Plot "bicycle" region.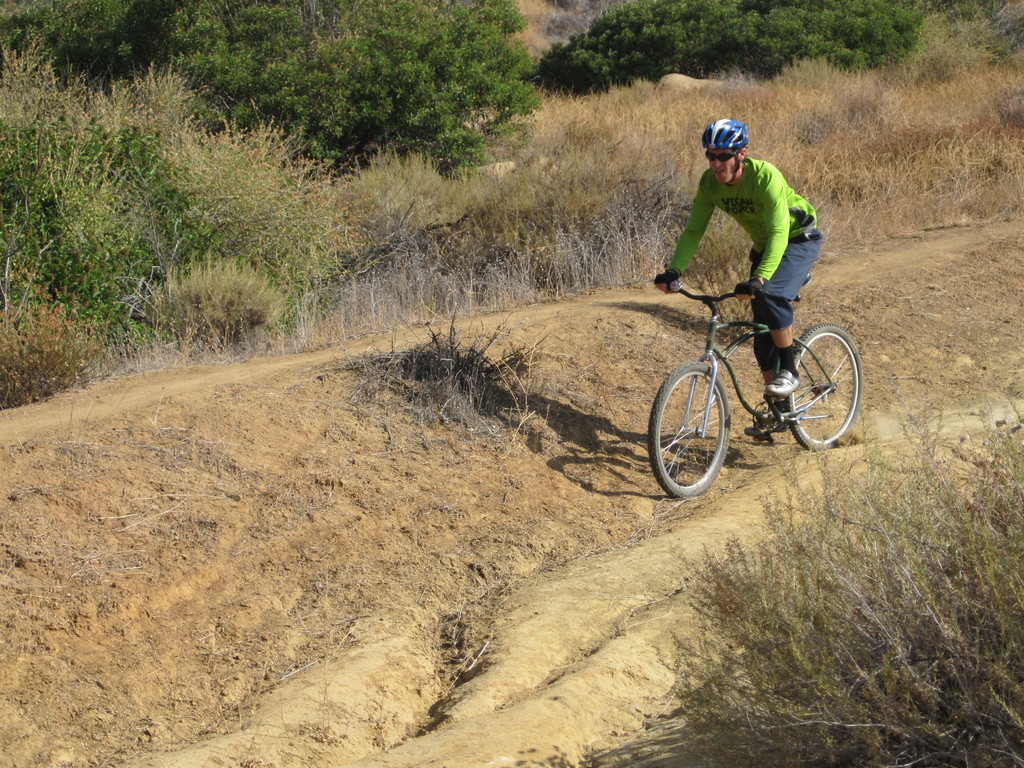
Plotted at (x1=636, y1=271, x2=867, y2=503).
